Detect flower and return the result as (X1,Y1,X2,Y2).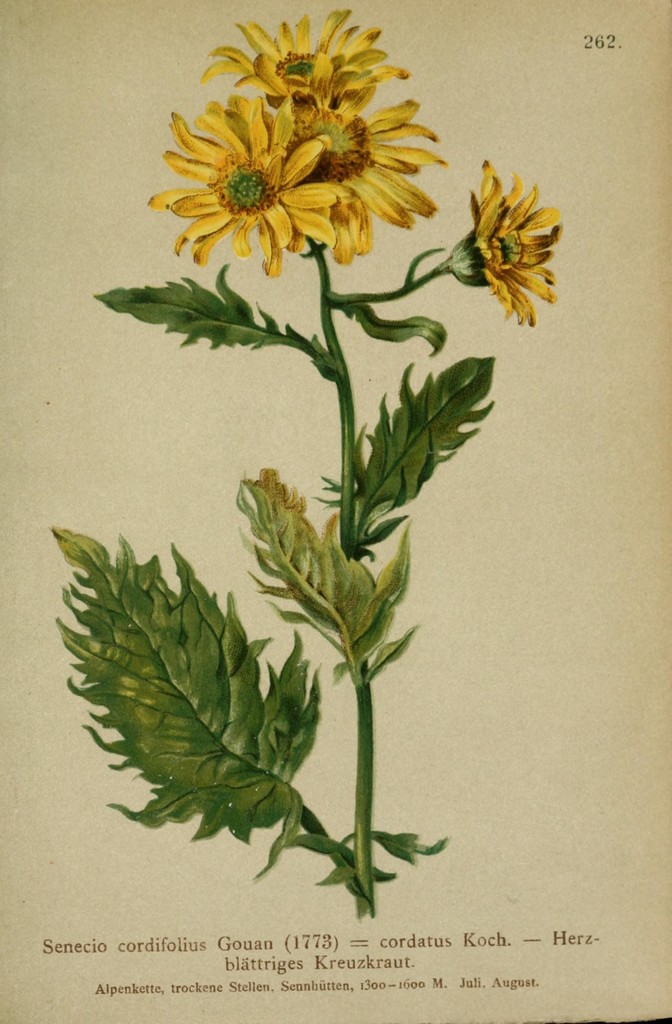
(470,159,562,325).
